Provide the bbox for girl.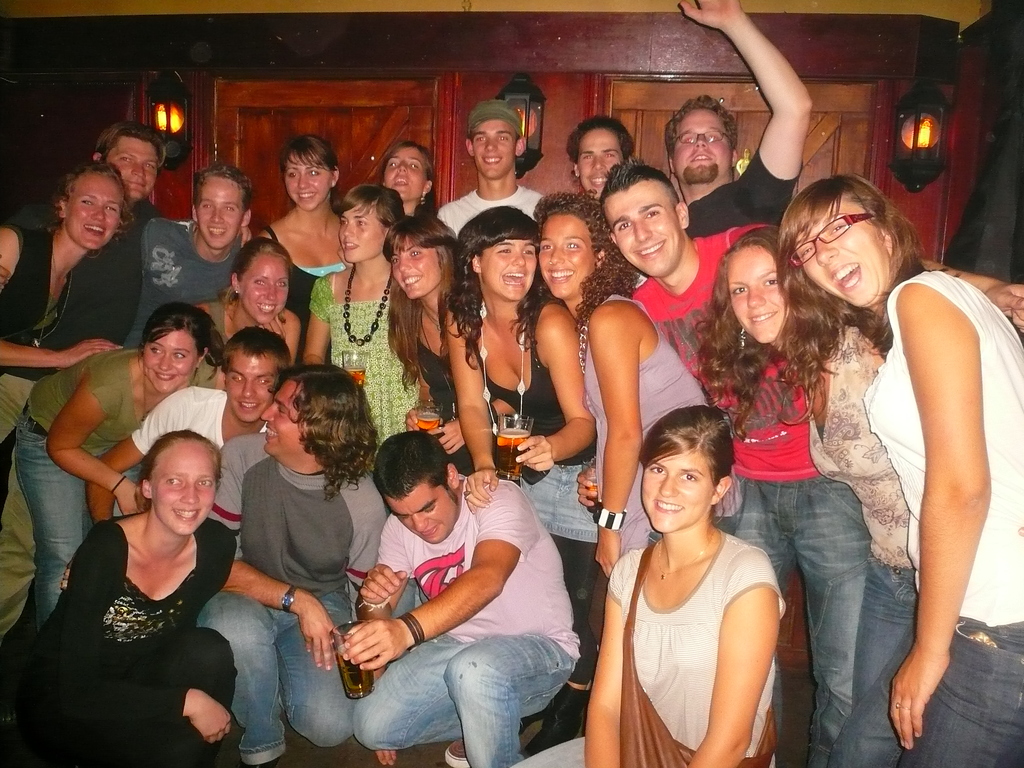
Rect(378, 138, 442, 225).
